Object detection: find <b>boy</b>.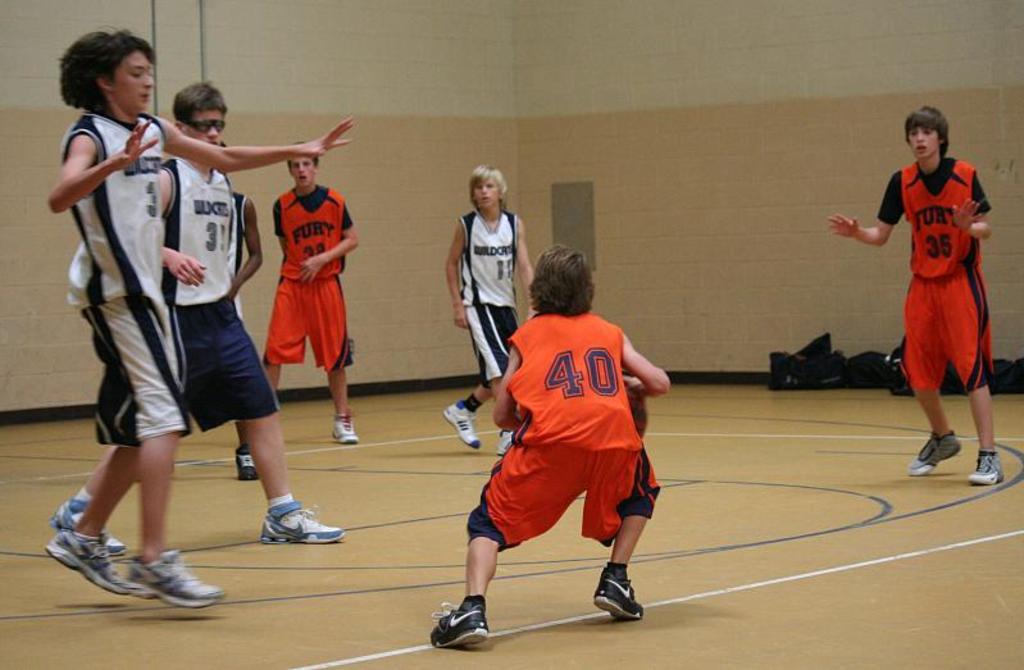
region(45, 83, 343, 557).
